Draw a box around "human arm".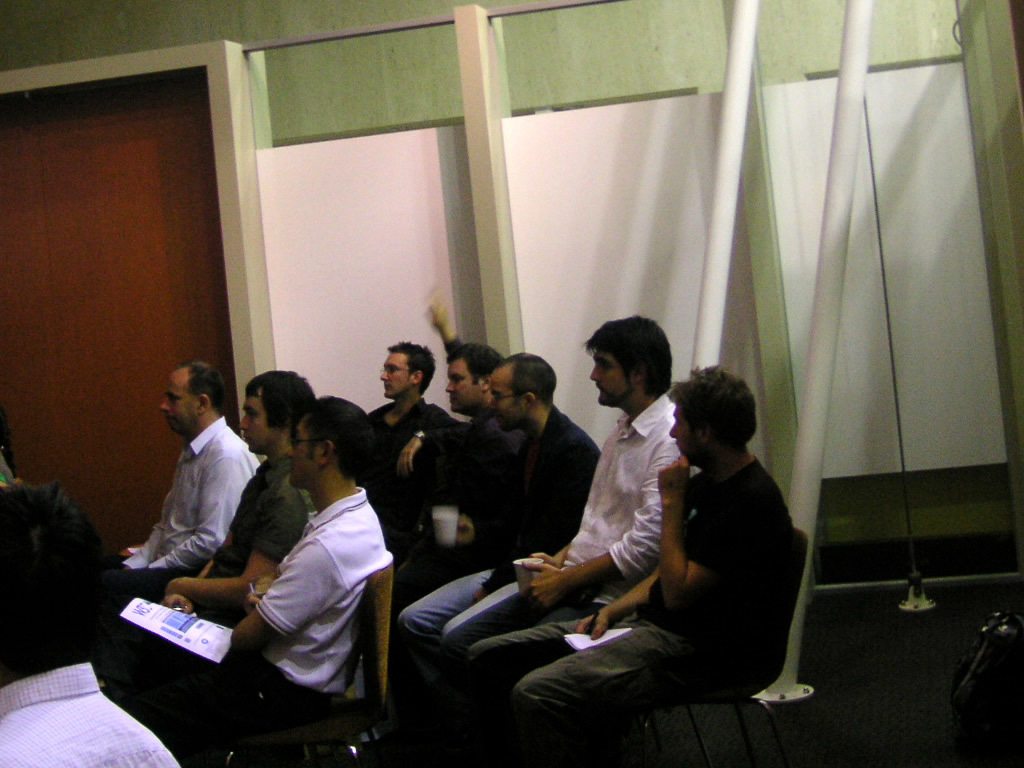
<region>163, 486, 309, 598</region>.
